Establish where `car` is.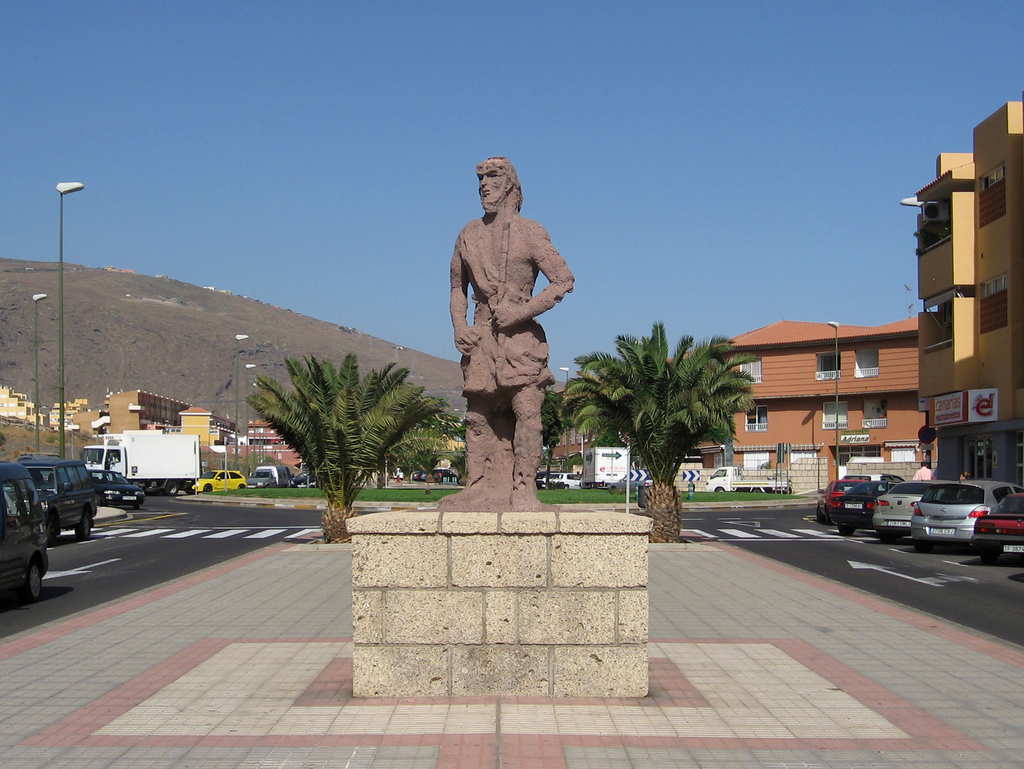
Established at box=[21, 458, 93, 544].
